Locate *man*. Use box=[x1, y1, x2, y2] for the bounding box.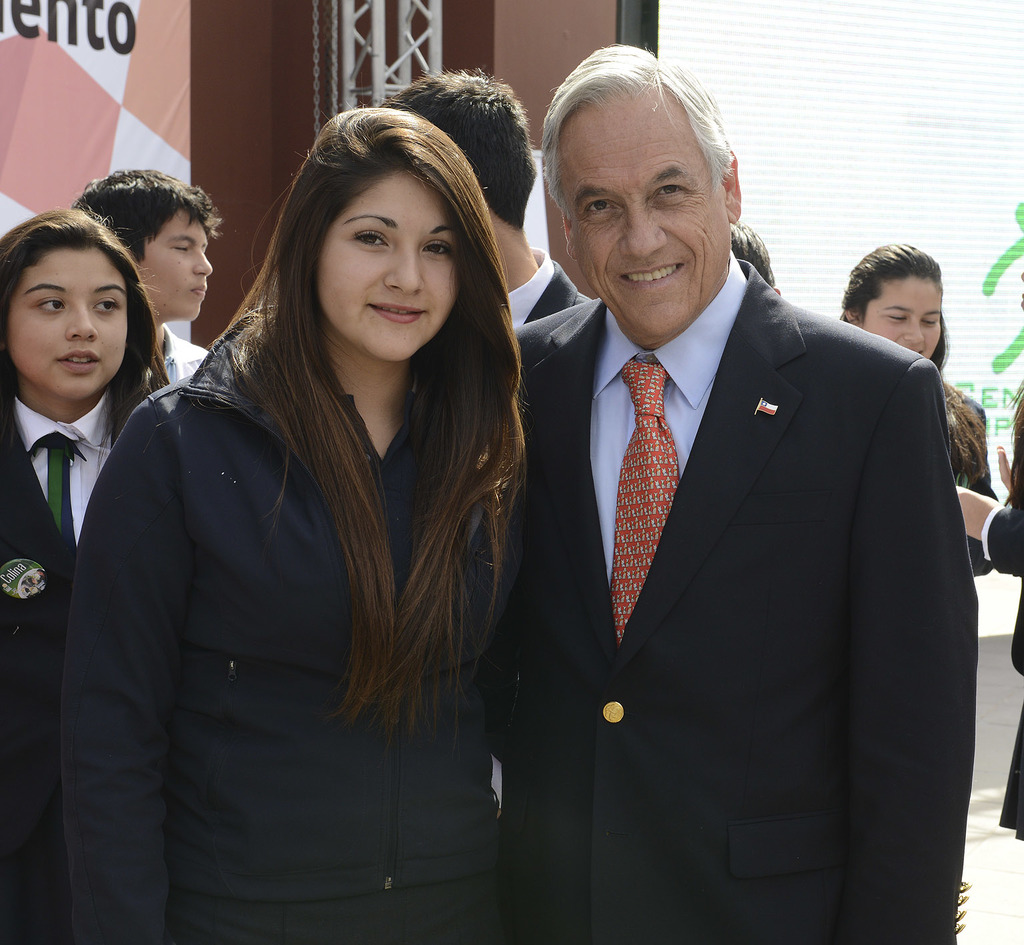
box=[374, 57, 597, 338].
